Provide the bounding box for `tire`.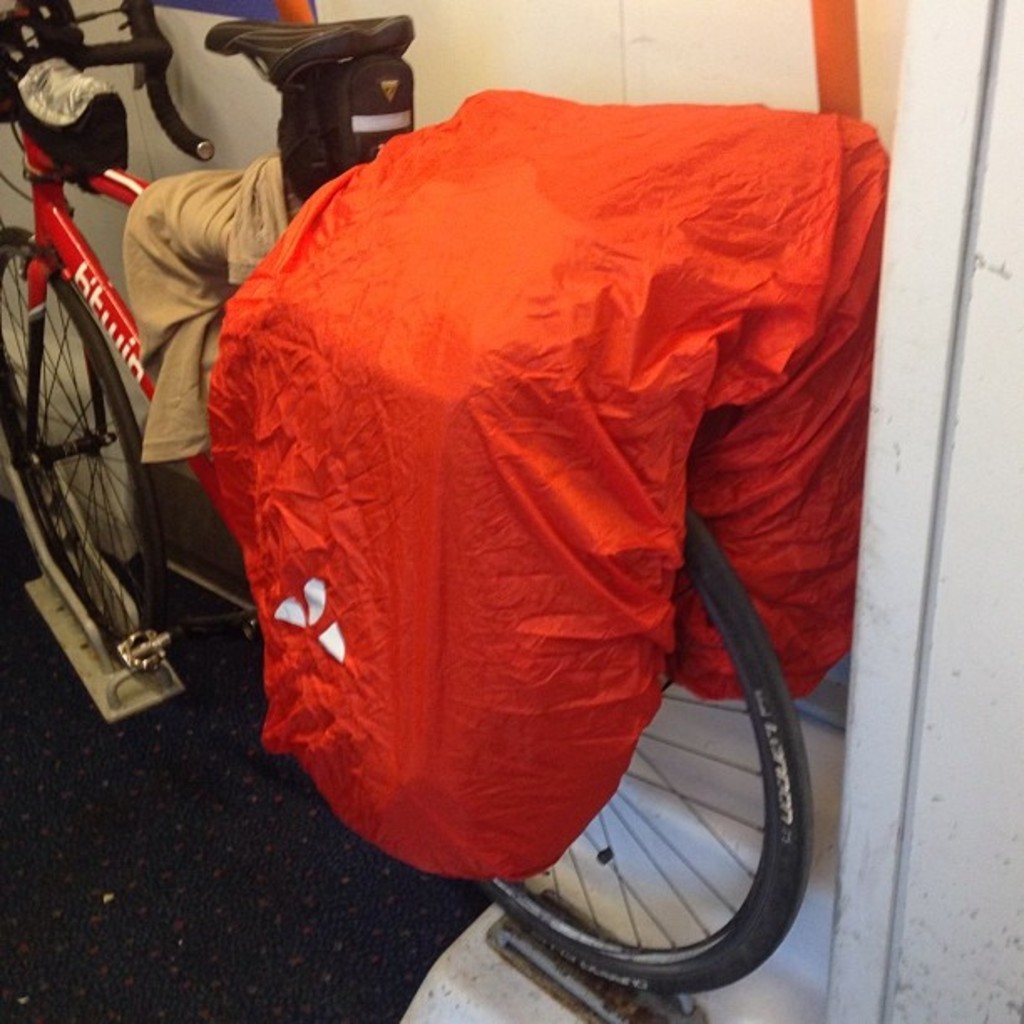
x1=0 y1=226 x2=167 y2=666.
